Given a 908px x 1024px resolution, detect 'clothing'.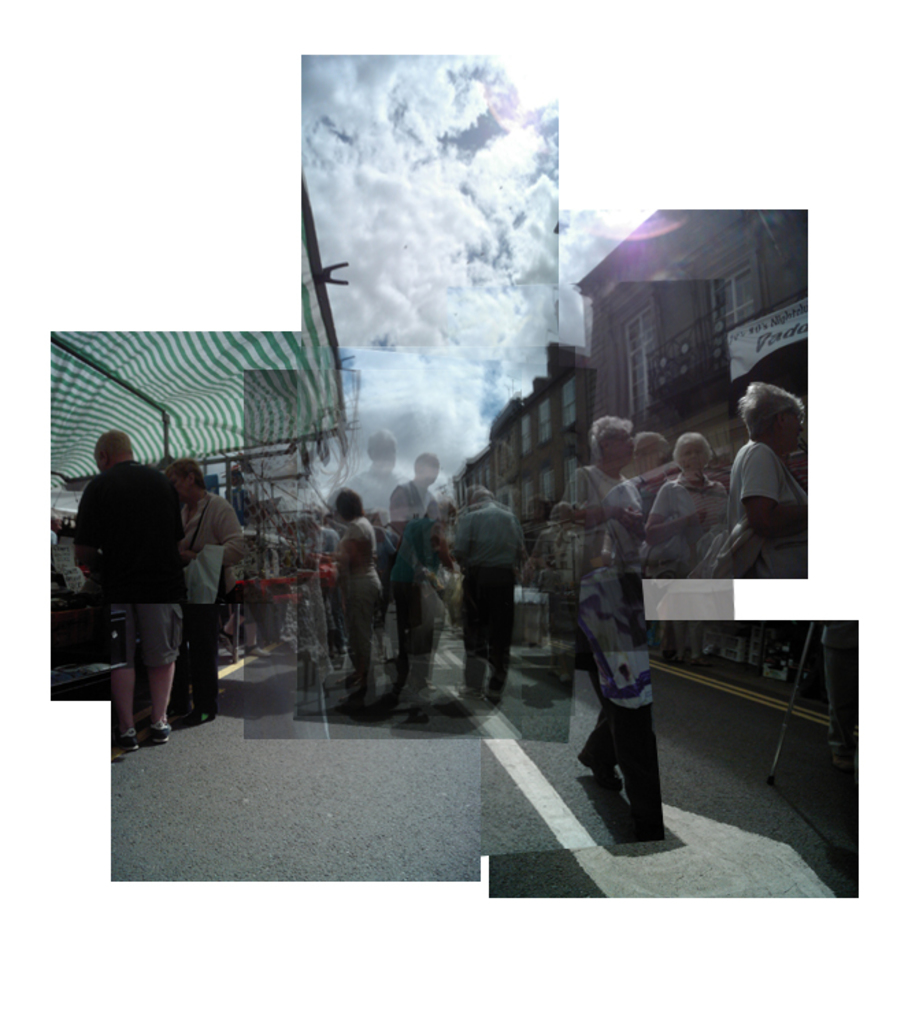
[left=385, top=478, right=440, bottom=569].
